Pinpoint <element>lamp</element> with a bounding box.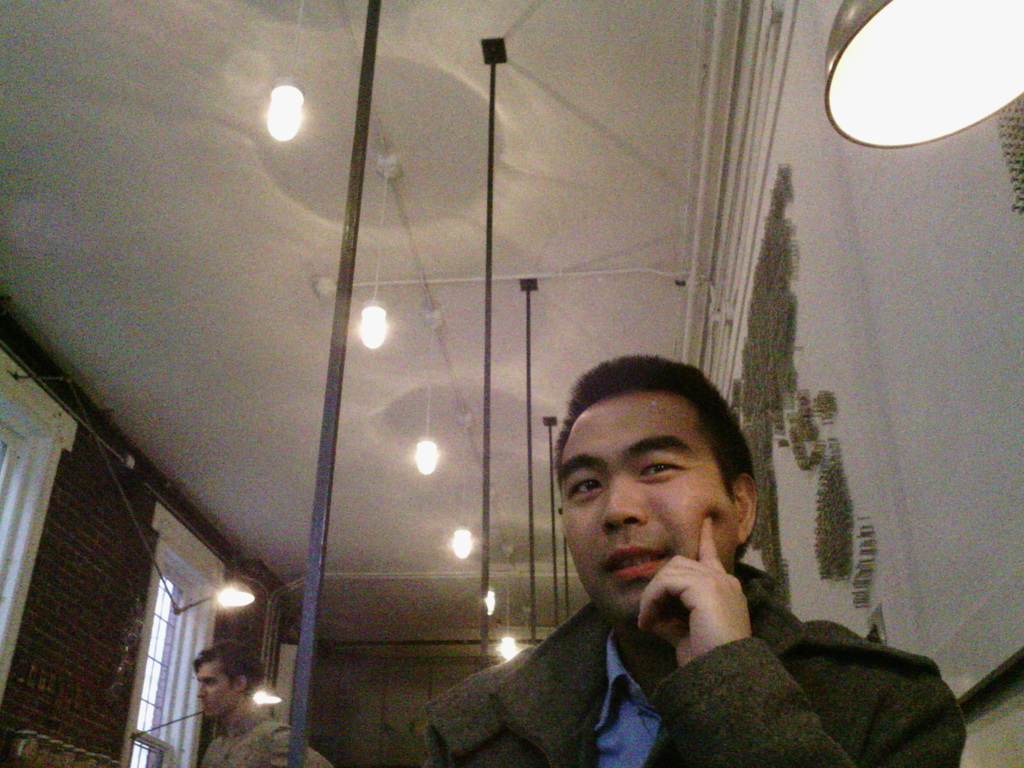
[left=218, top=532, right=255, bottom=610].
